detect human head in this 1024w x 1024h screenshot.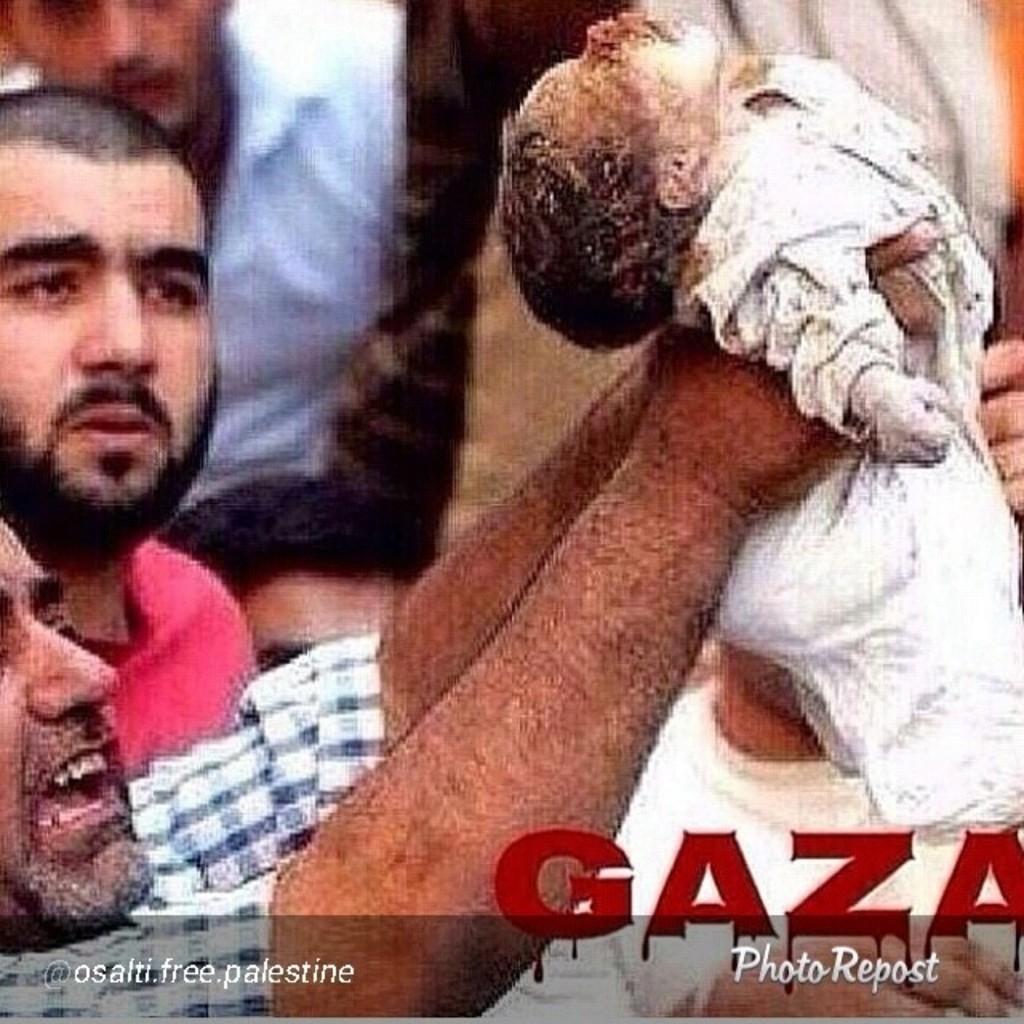
Detection: [x1=10, y1=54, x2=275, y2=600].
